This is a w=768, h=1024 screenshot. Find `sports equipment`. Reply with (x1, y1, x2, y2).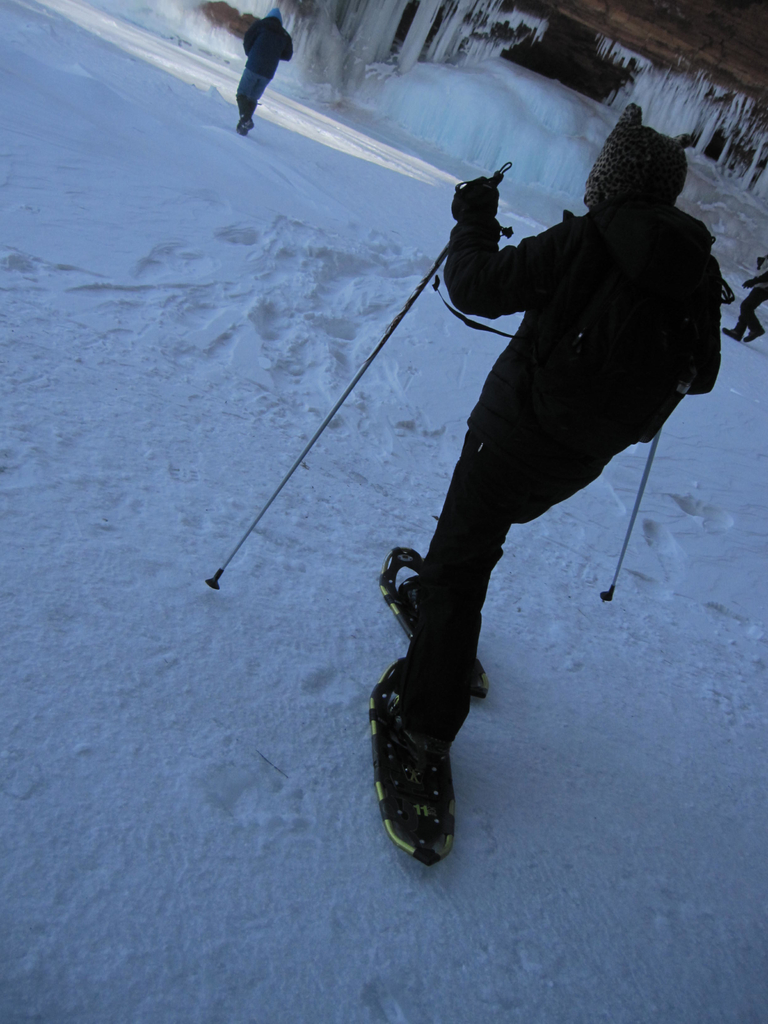
(604, 423, 664, 603).
